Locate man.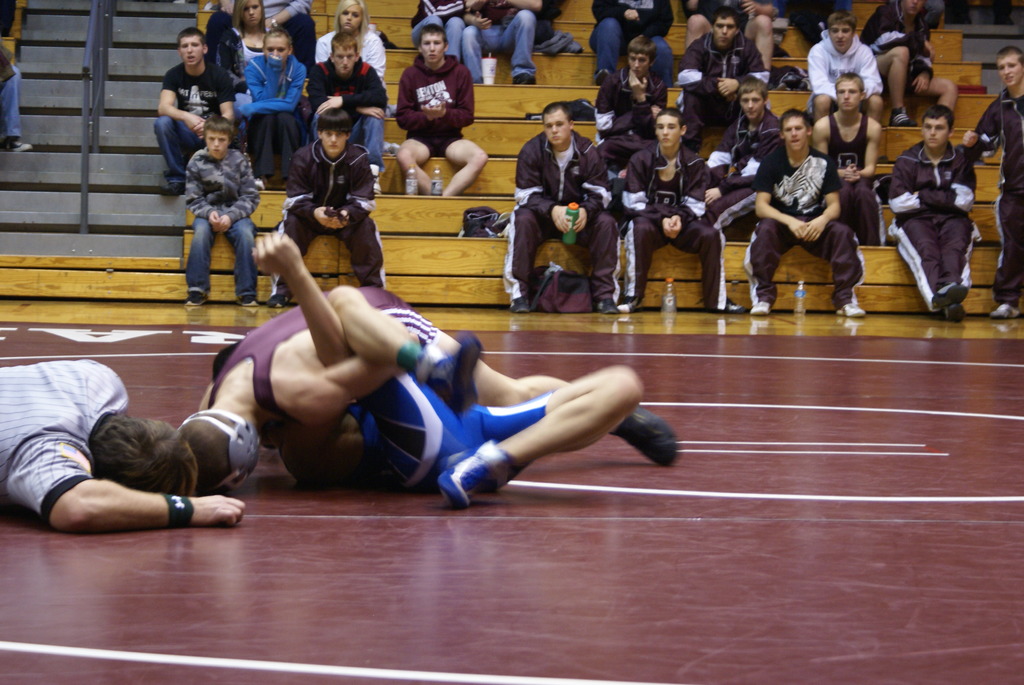
Bounding box: rect(0, 356, 249, 531).
